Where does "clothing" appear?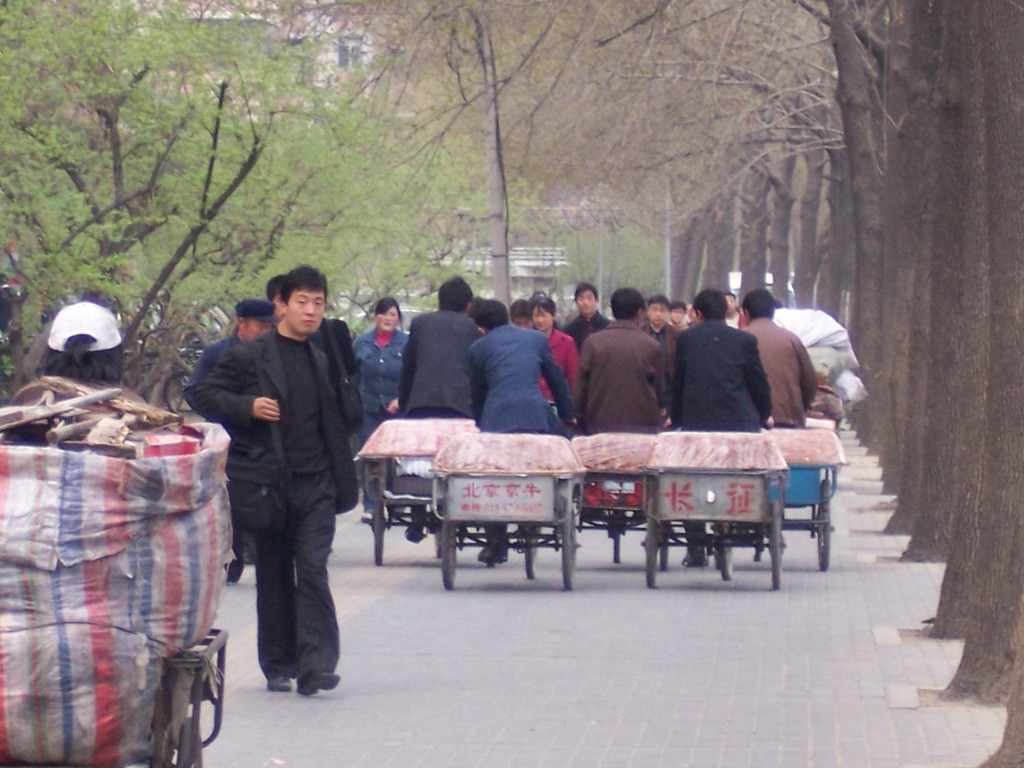
Appears at detection(740, 319, 821, 431).
